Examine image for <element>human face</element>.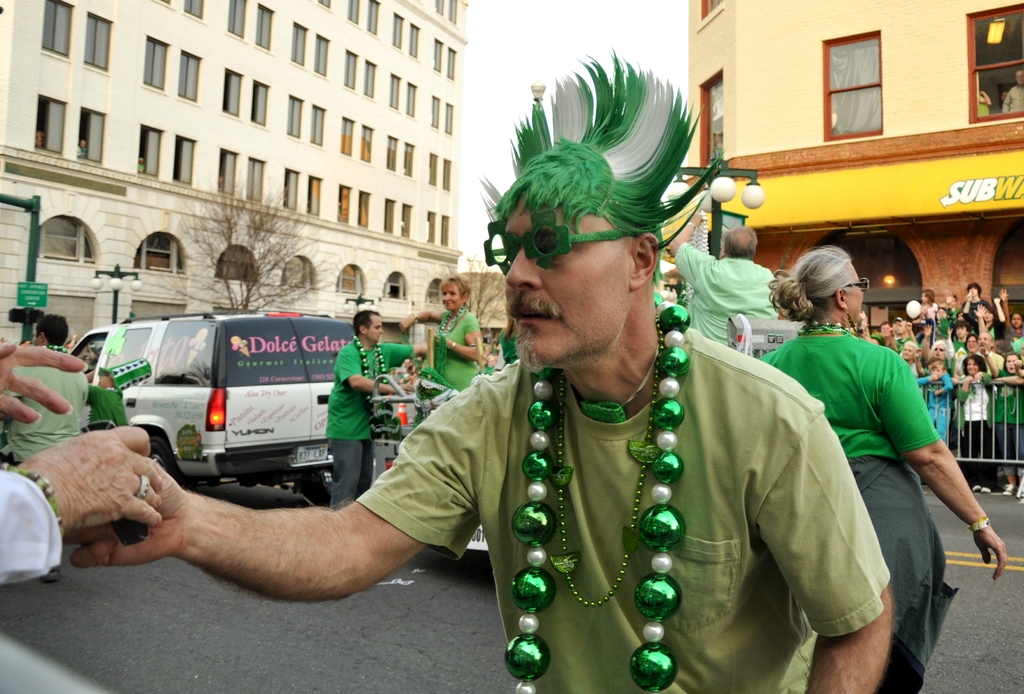
Examination result: 902, 345, 915, 359.
